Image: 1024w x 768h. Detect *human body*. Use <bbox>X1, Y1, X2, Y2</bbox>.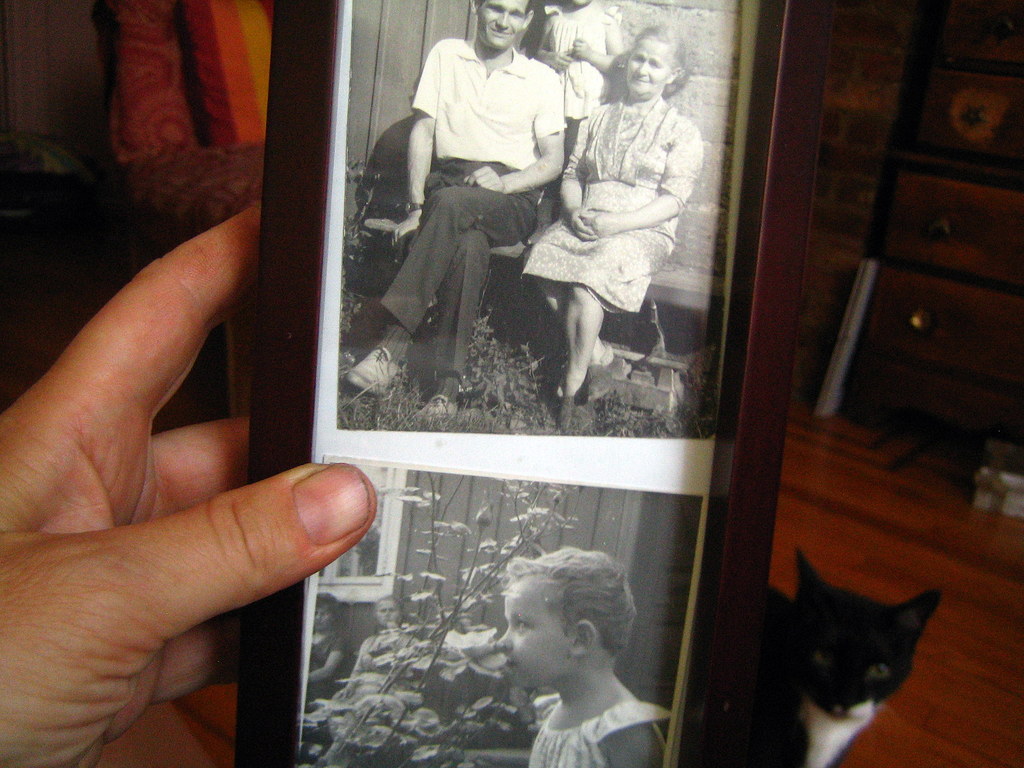
<bbox>536, 10, 631, 161</bbox>.
